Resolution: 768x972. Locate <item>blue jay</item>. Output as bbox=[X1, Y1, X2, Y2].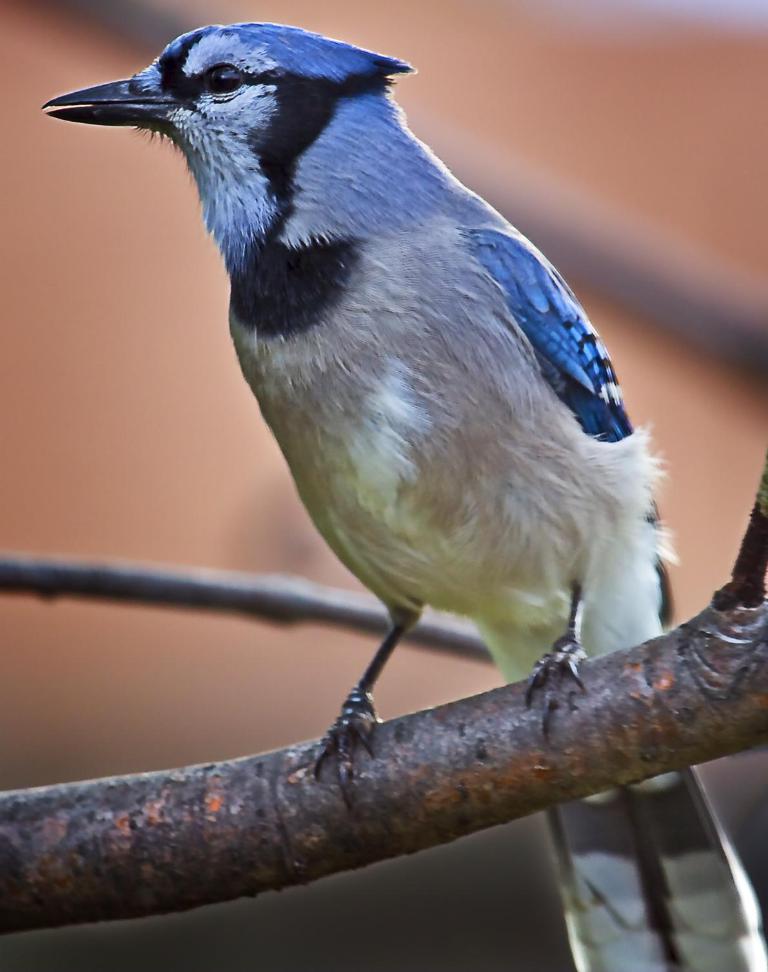
bbox=[41, 20, 767, 971].
